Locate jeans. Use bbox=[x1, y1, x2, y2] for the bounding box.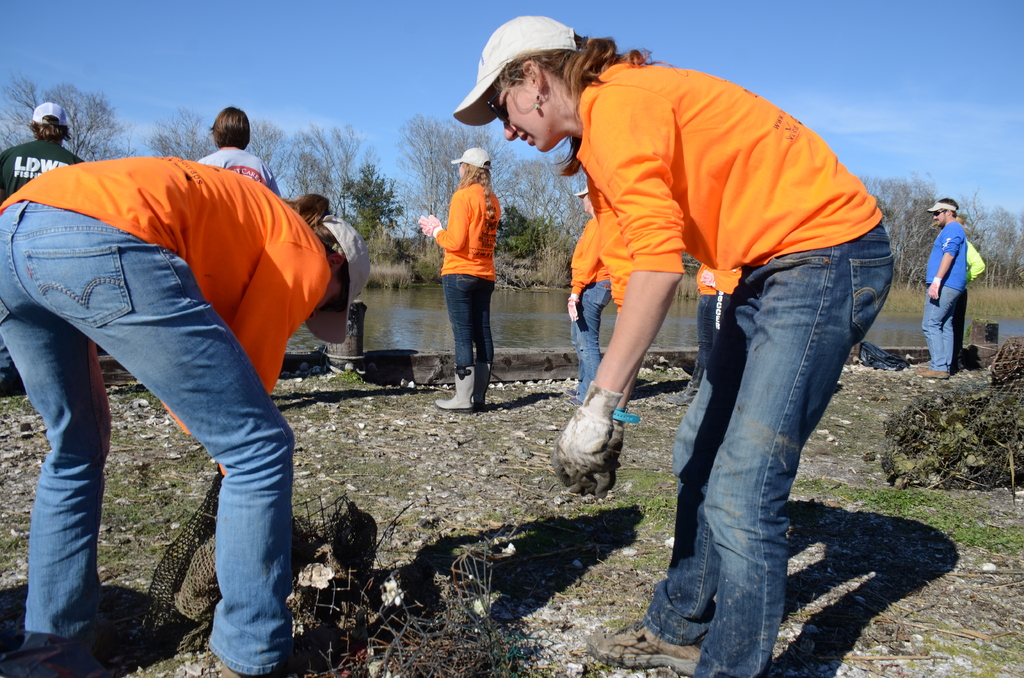
bbox=[696, 294, 714, 369].
